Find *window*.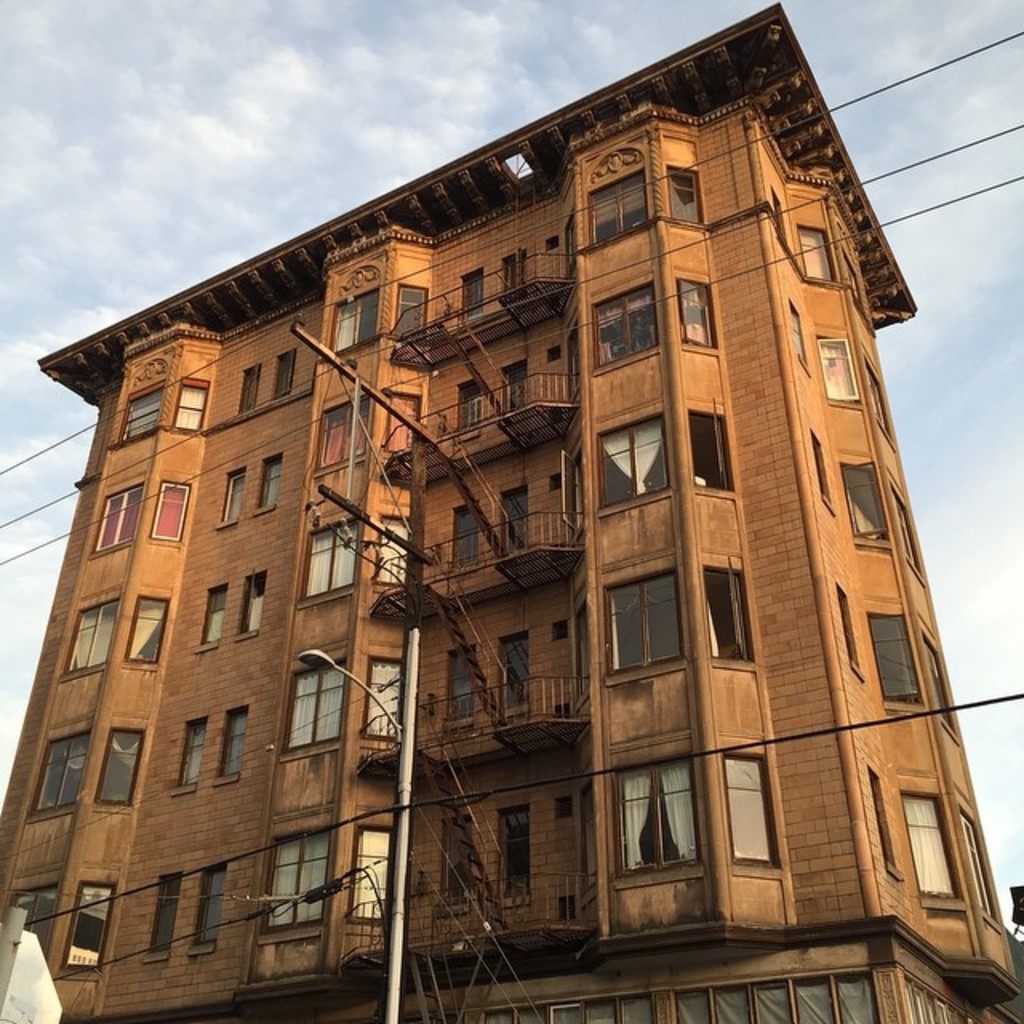
bbox=[277, 659, 346, 757].
